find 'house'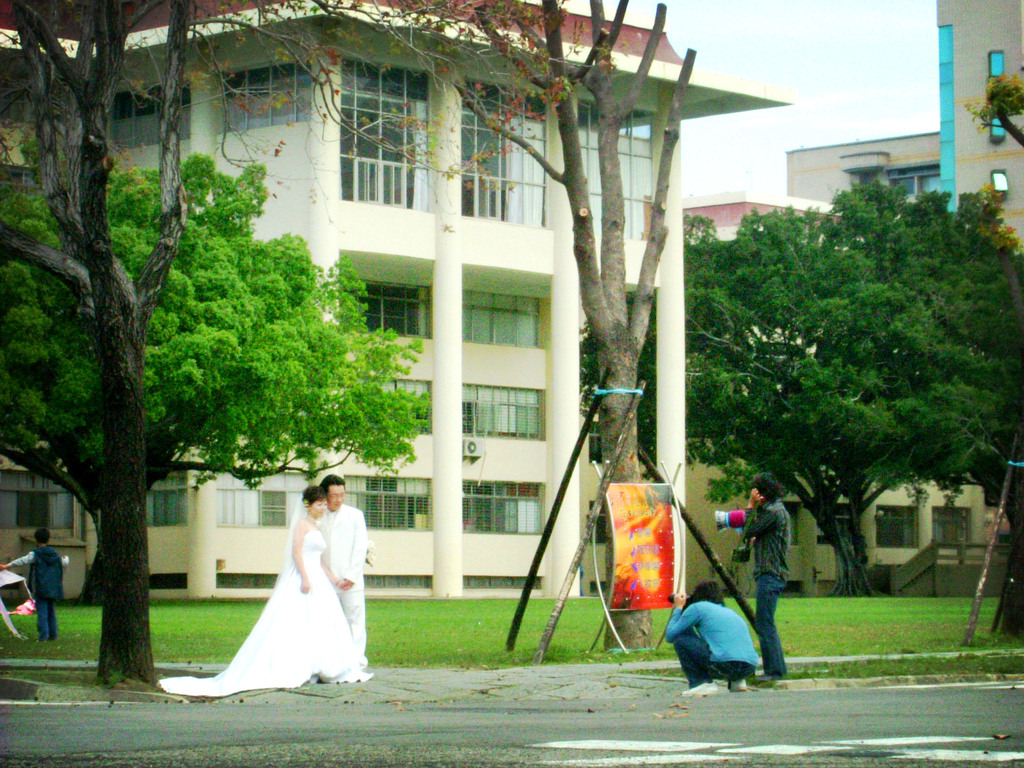
pyautogui.locateOnScreen(790, 131, 952, 227)
